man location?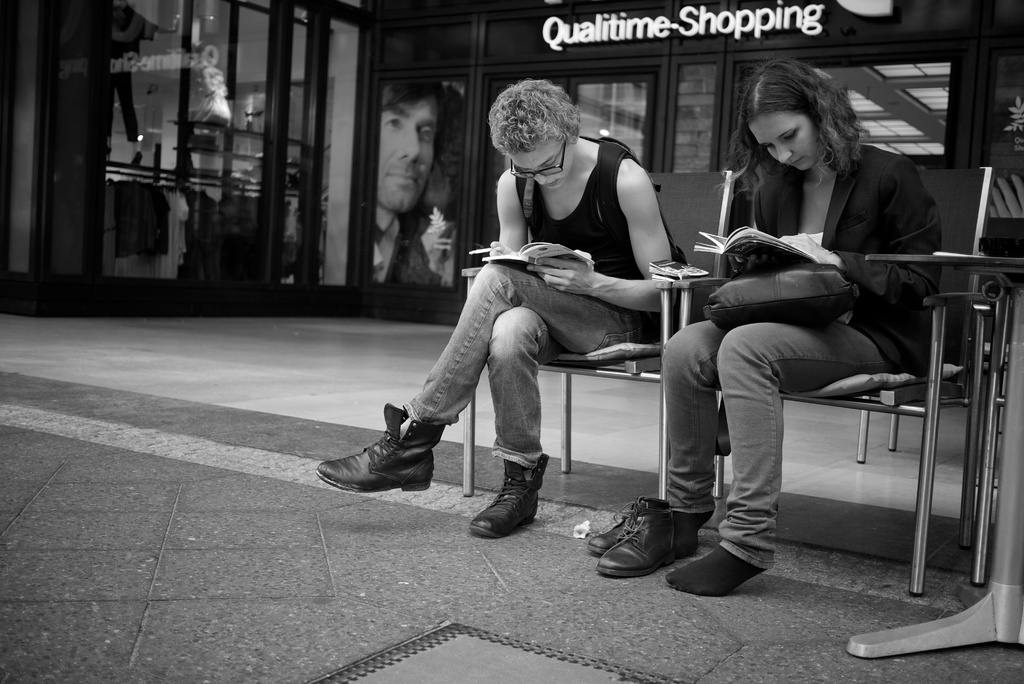
372 79 467 286
